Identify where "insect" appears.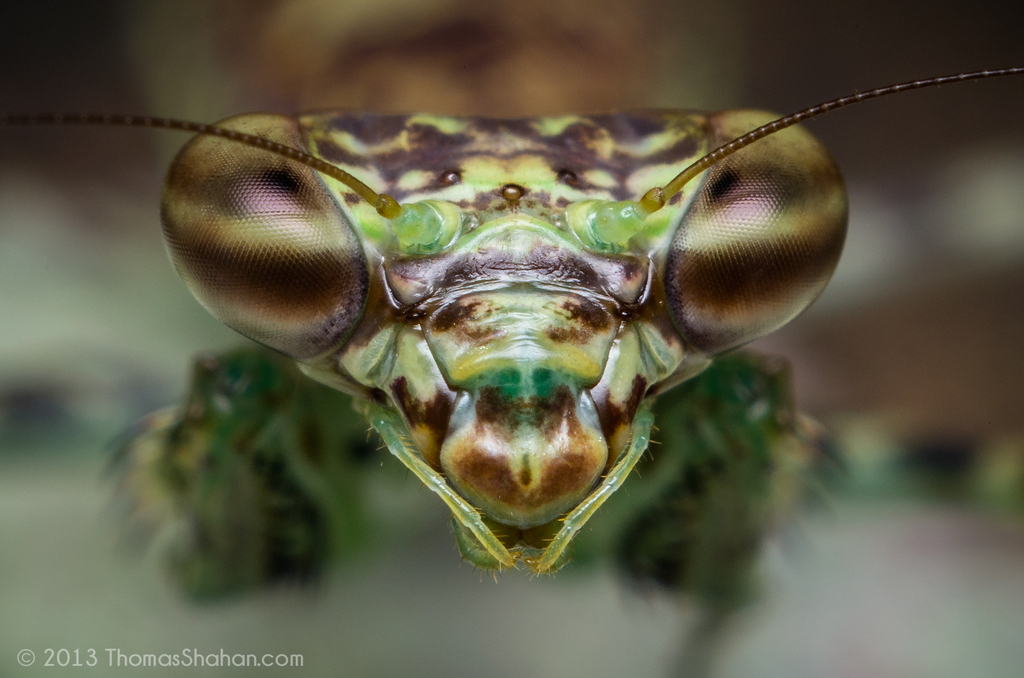
Appears at <region>1, 0, 1022, 677</region>.
